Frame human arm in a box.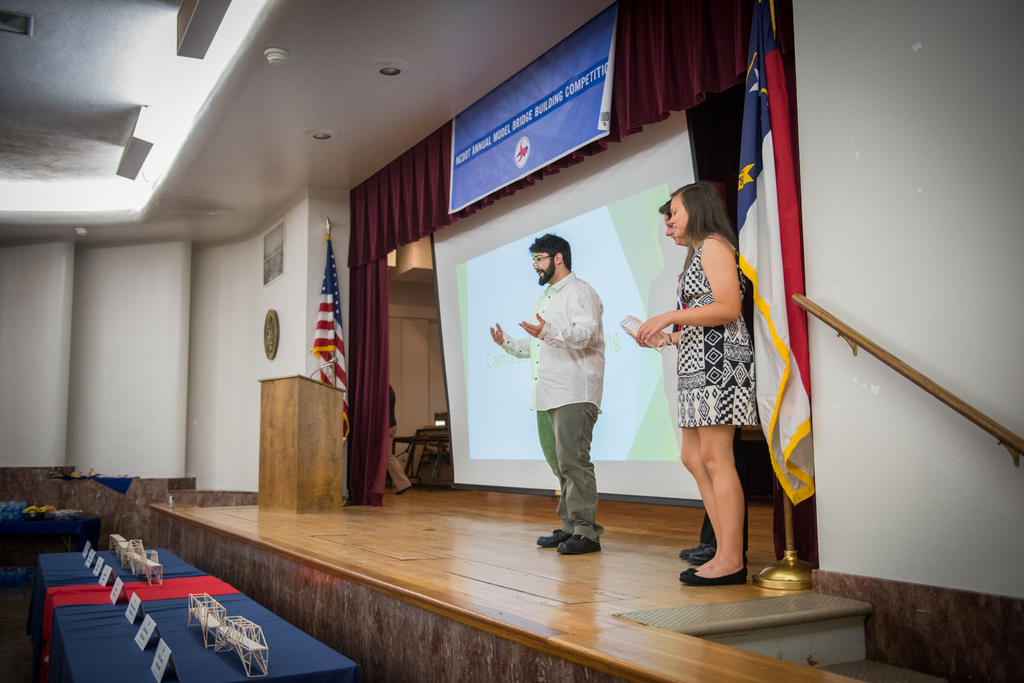
locate(639, 240, 739, 342).
